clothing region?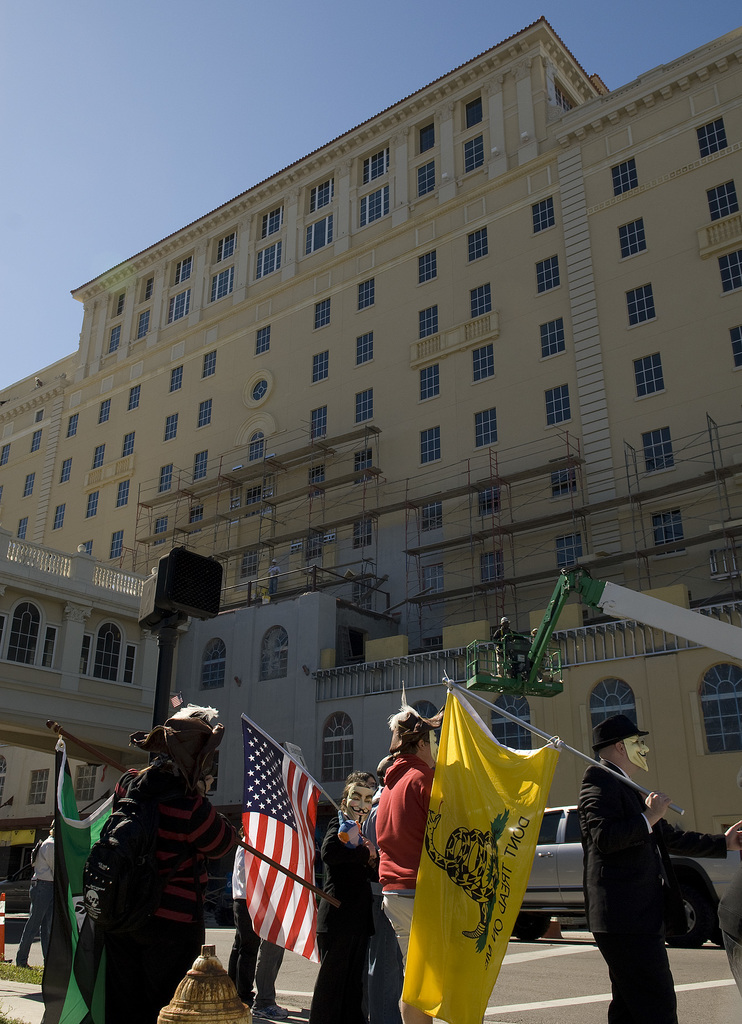
[584, 767, 724, 1023]
